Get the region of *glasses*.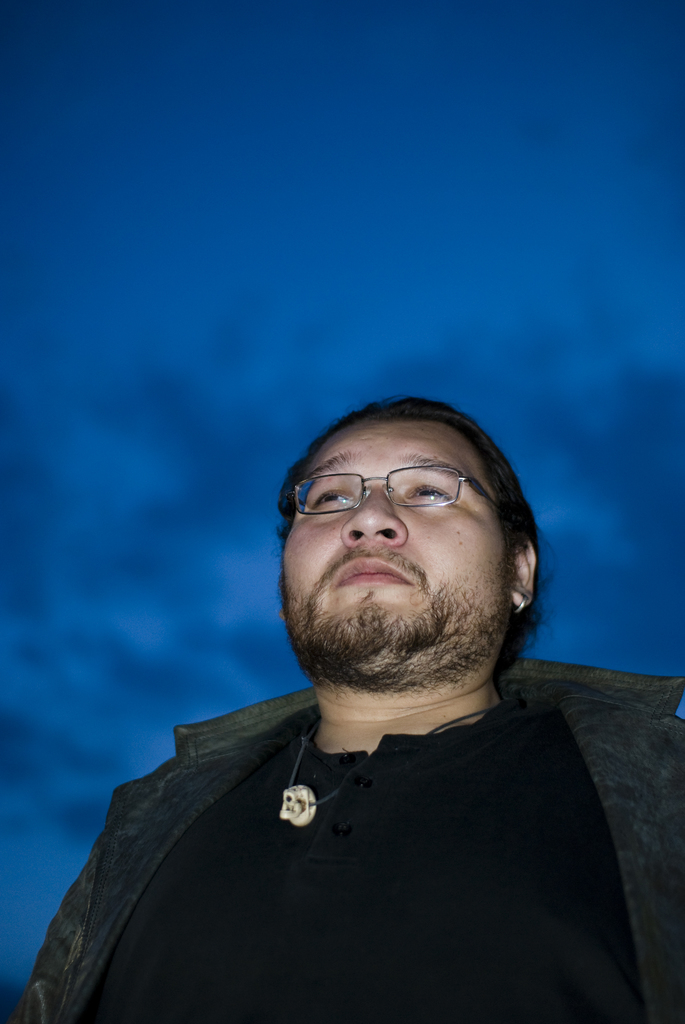
box(286, 467, 517, 526).
